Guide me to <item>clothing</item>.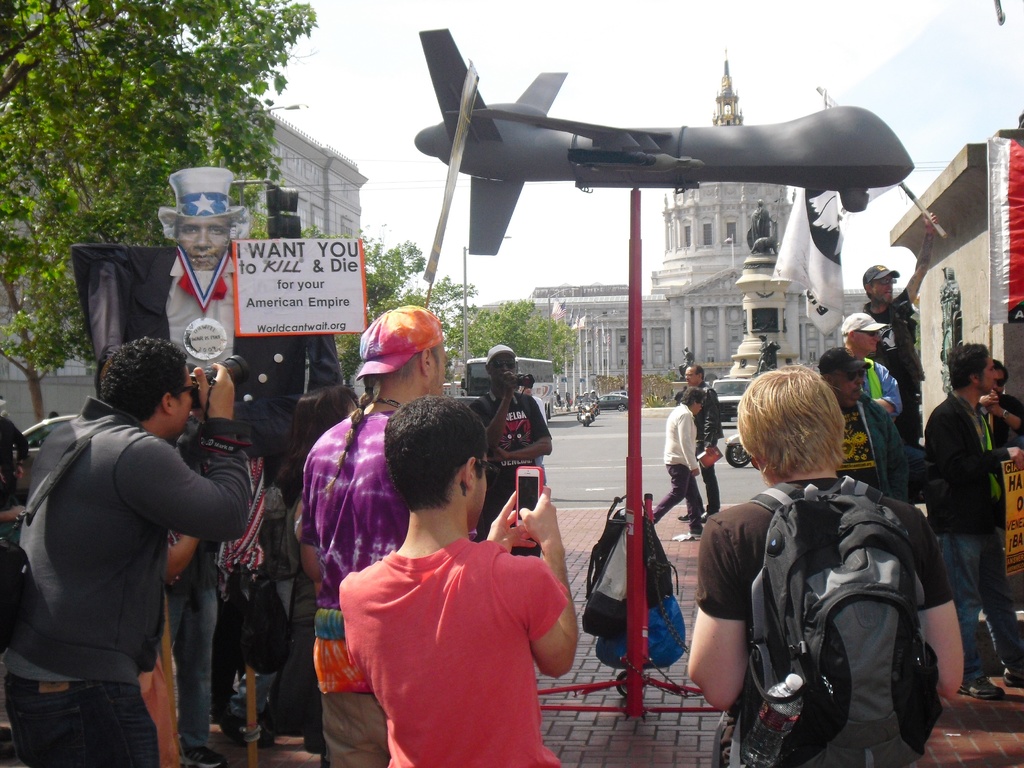
Guidance: 858/356/895/410.
